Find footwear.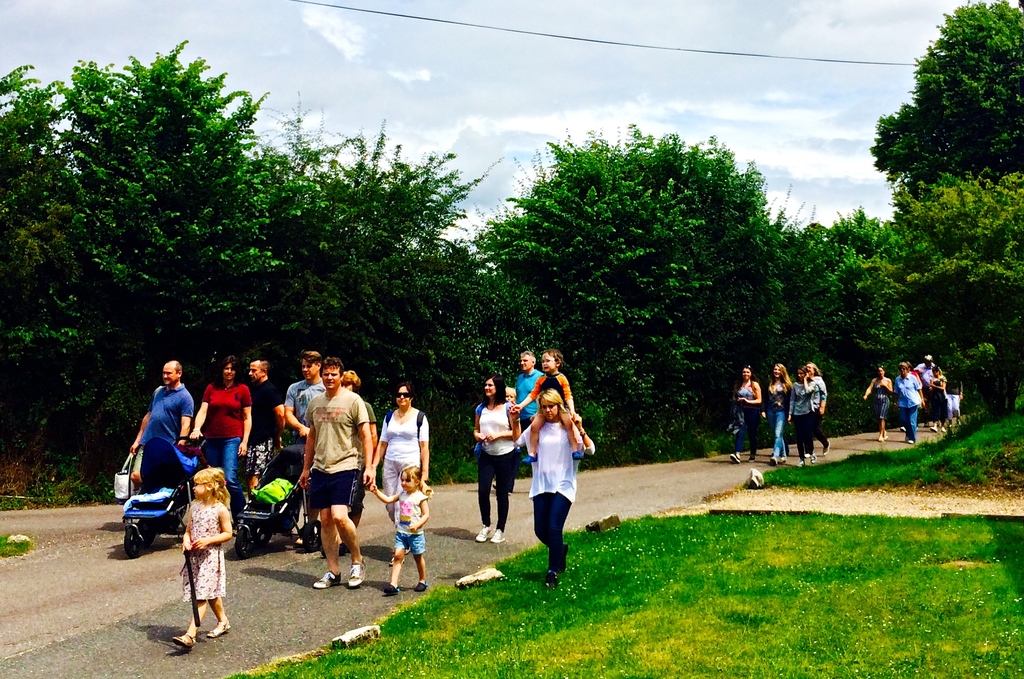
x1=477, y1=525, x2=488, y2=540.
